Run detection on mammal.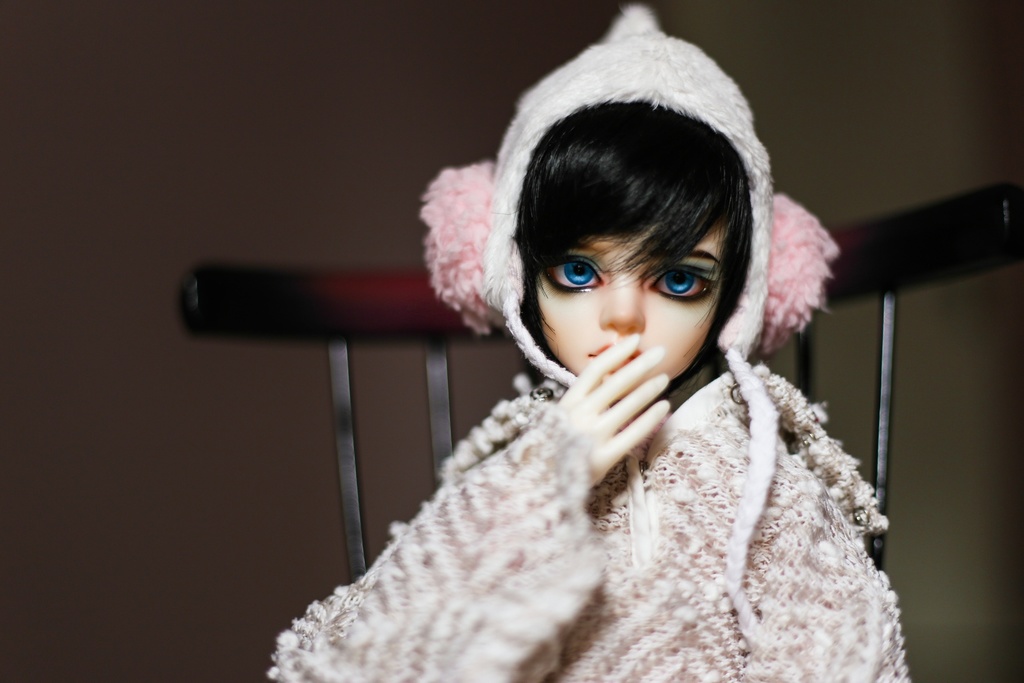
Result: x1=290, y1=42, x2=919, y2=667.
